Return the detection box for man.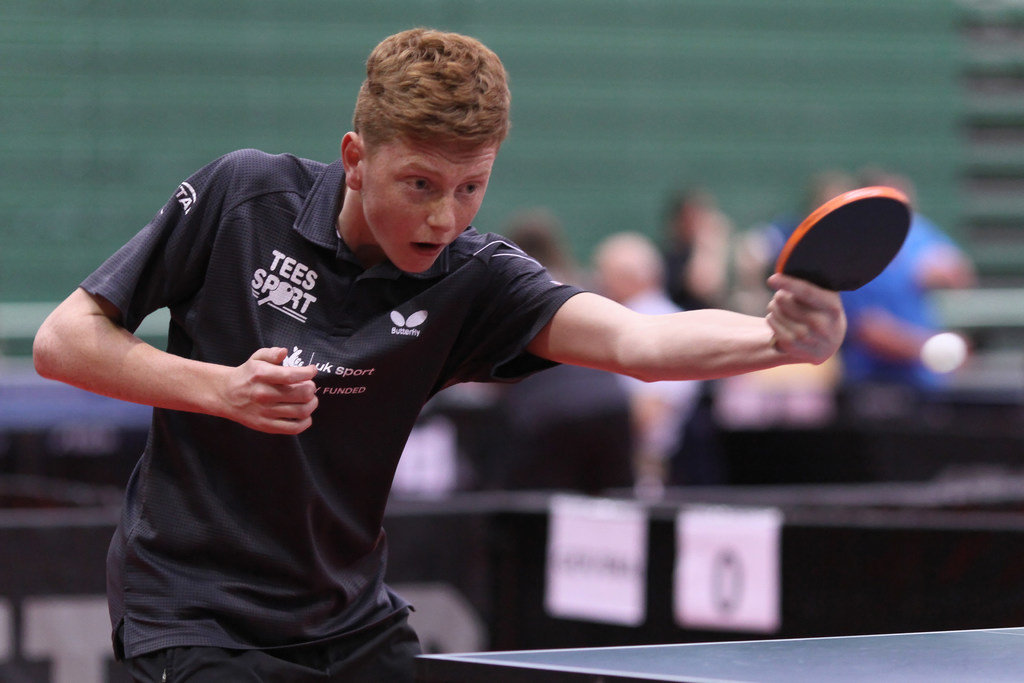
583, 233, 705, 481.
